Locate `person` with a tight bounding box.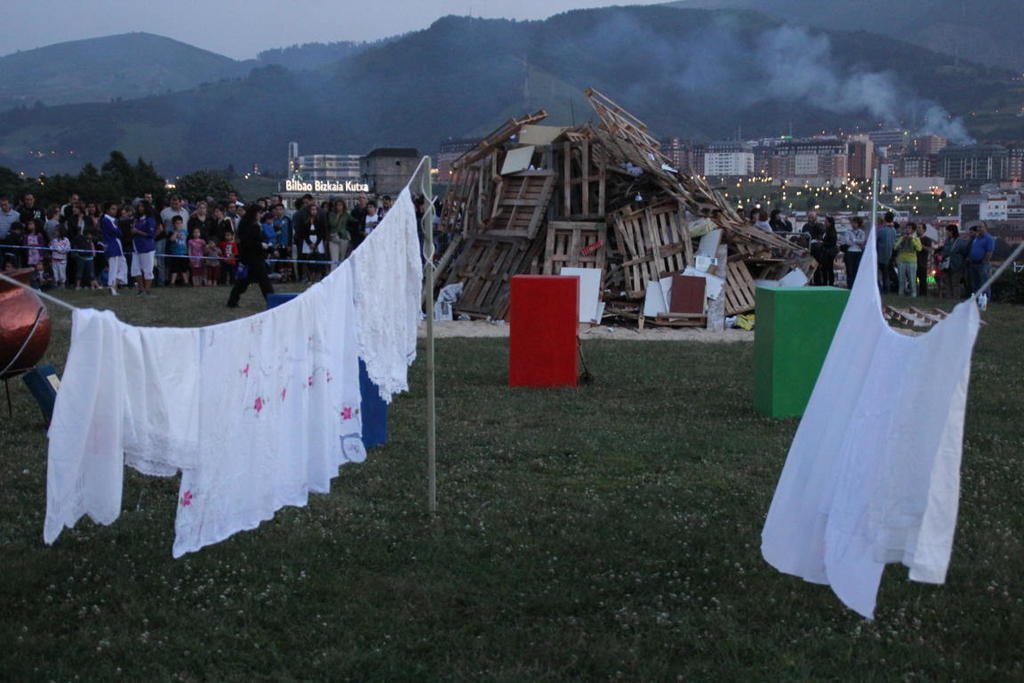
detection(212, 190, 270, 299).
